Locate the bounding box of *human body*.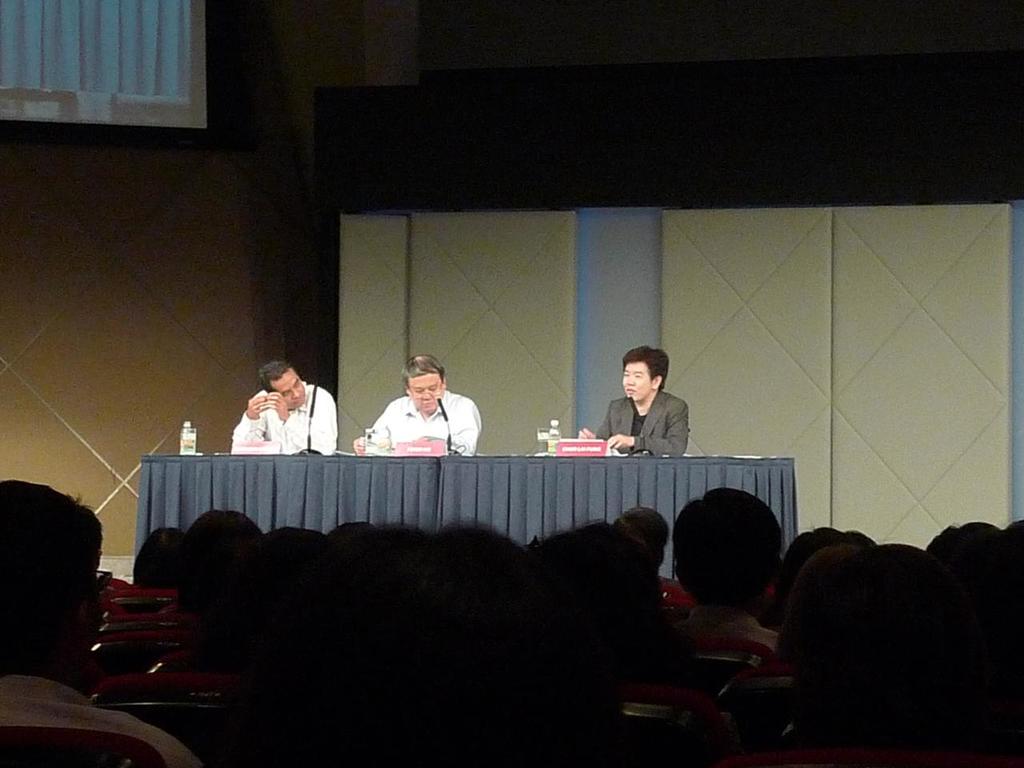
Bounding box: (x1=0, y1=669, x2=202, y2=767).
